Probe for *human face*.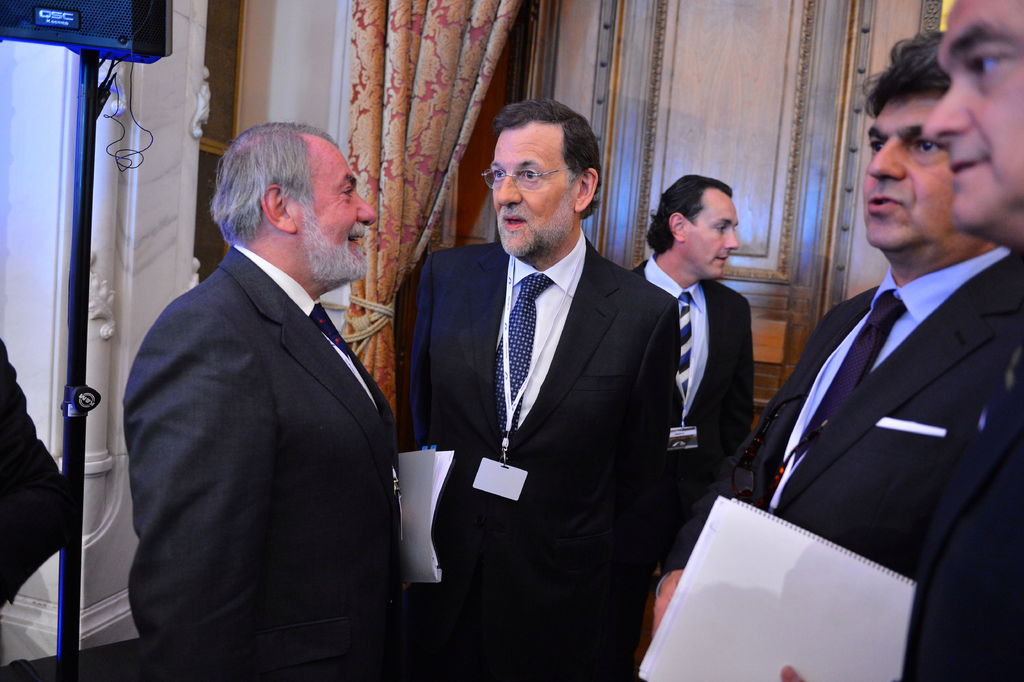
Probe result: crop(686, 191, 740, 278).
